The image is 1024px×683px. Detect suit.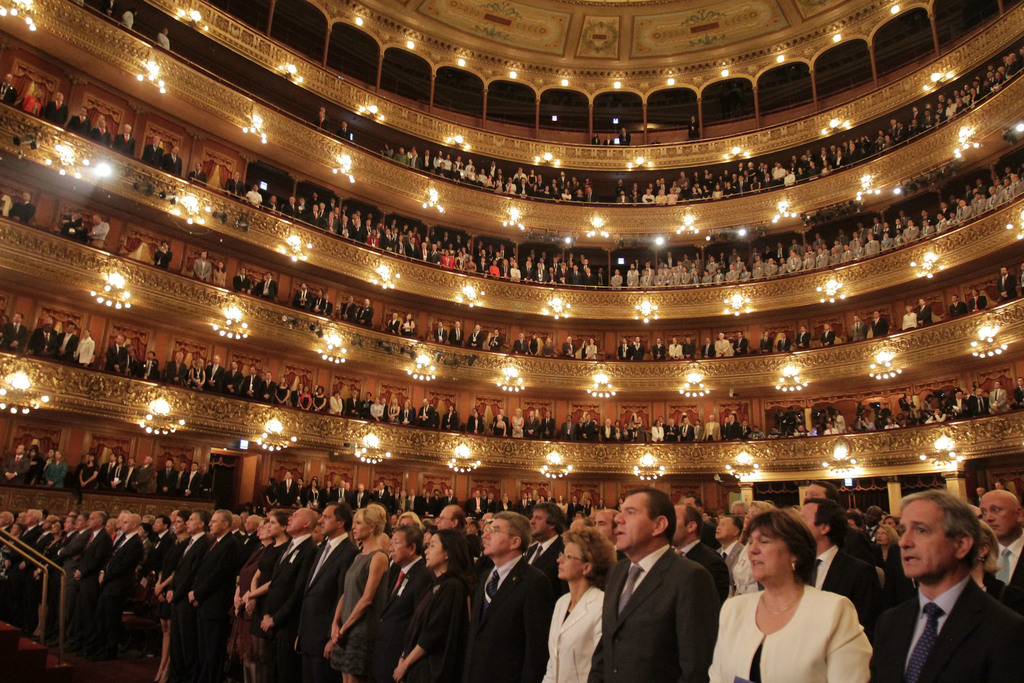
Detection: BBox(43, 101, 69, 126).
